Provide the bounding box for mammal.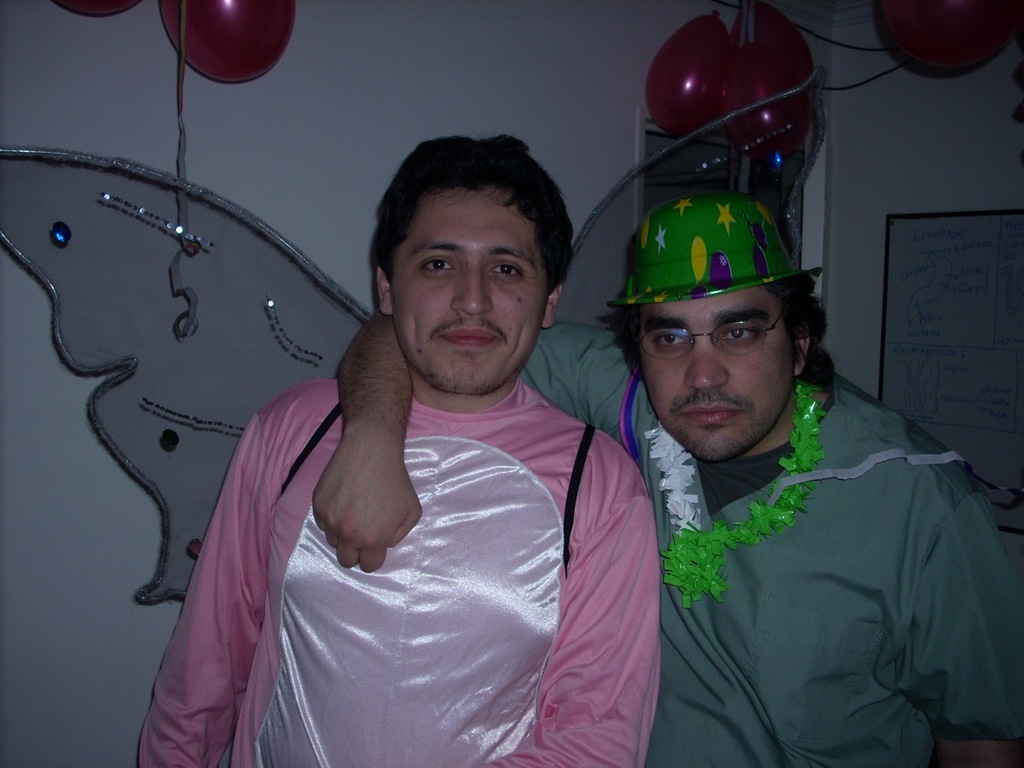
<bbox>311, 182, 1023, 767</bbox>.
